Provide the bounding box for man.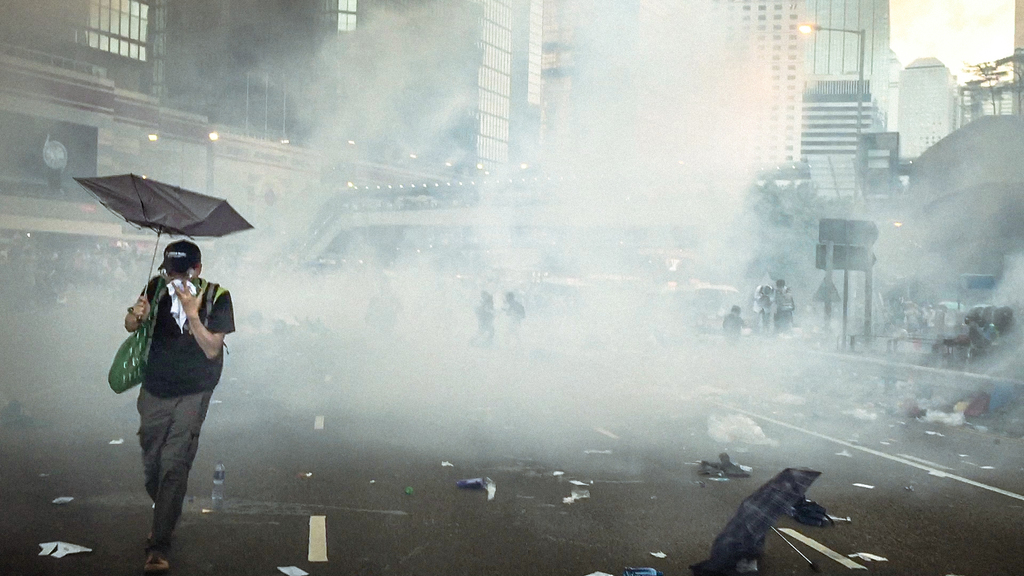
<box>467,292,497,344</box>.
